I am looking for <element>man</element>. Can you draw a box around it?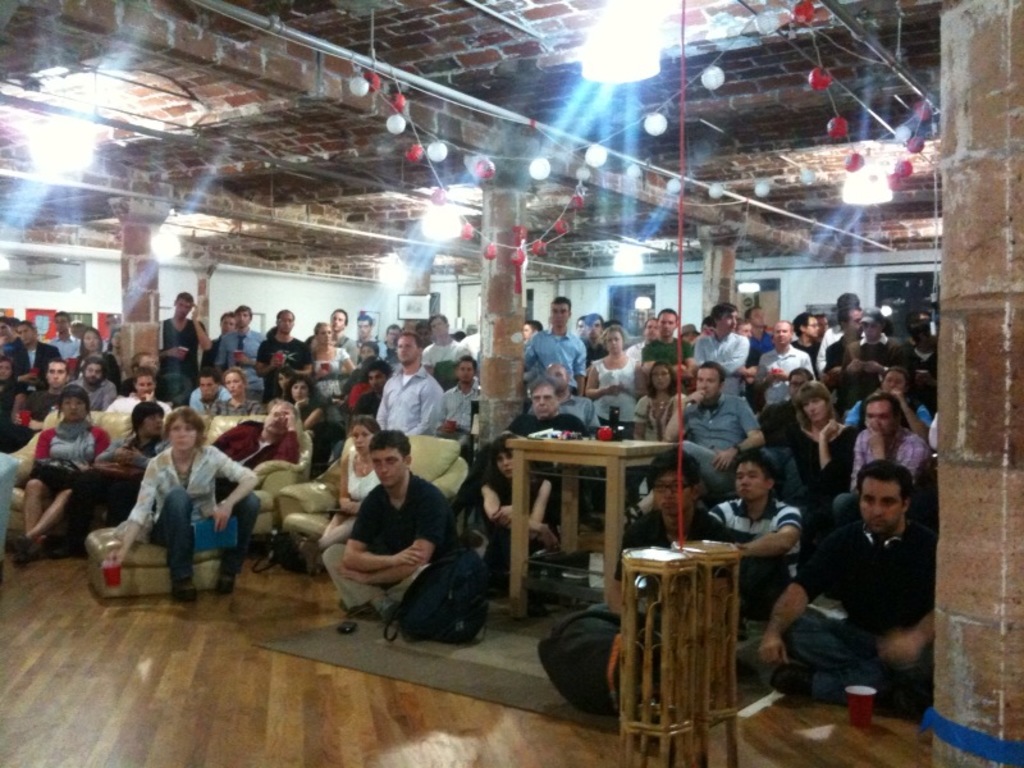
Sure, the bounding box is (x1=495, y1=375, x2=589, y2=543).
